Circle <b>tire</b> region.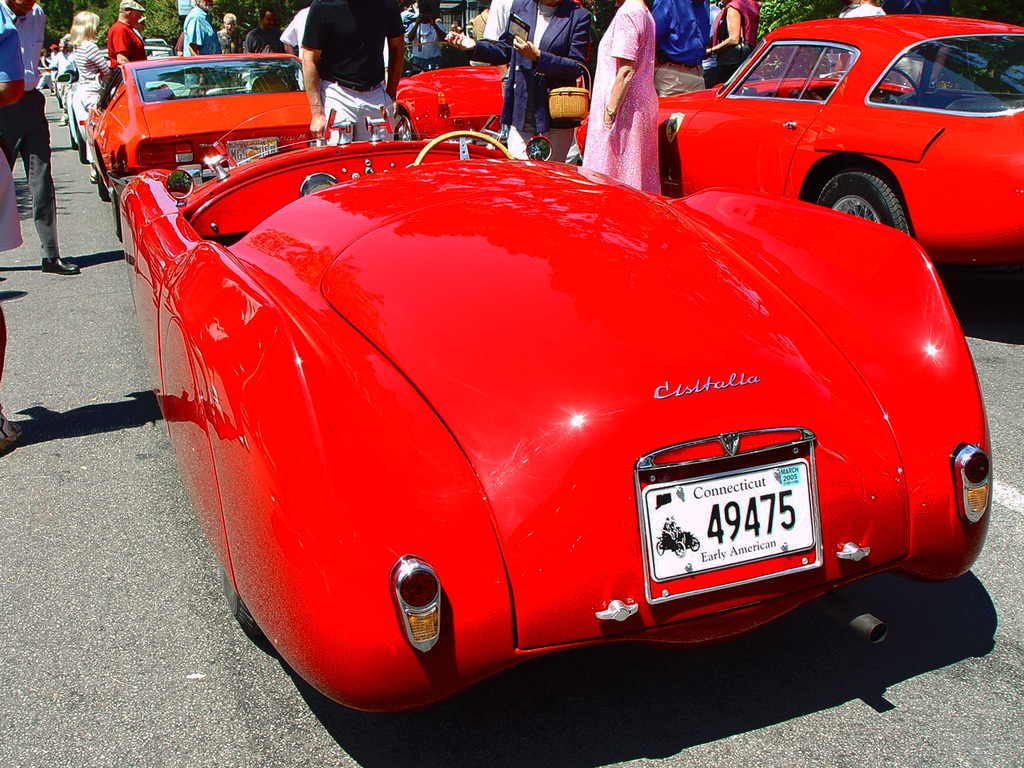
Region: (x1=218, y1=573, x2=259, y2=635).
